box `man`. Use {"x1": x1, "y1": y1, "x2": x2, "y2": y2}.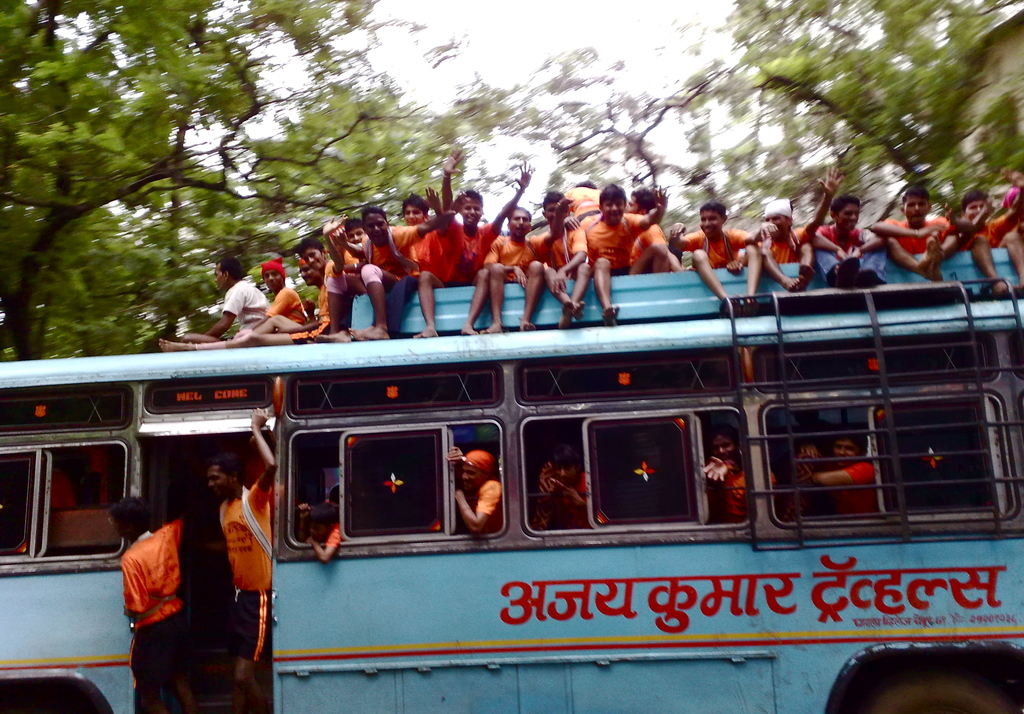
{"x1": 121, "y1": 503, "x2": 182, "y2": 713}.
